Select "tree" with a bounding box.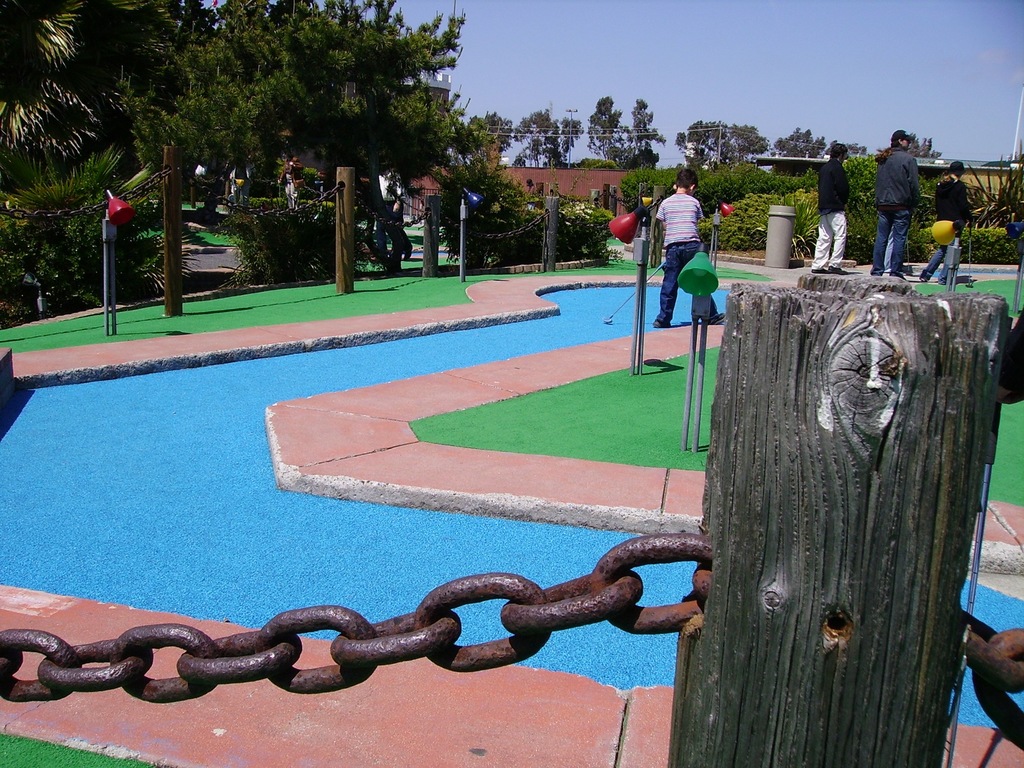
box=[584, 93, 664, 168].
